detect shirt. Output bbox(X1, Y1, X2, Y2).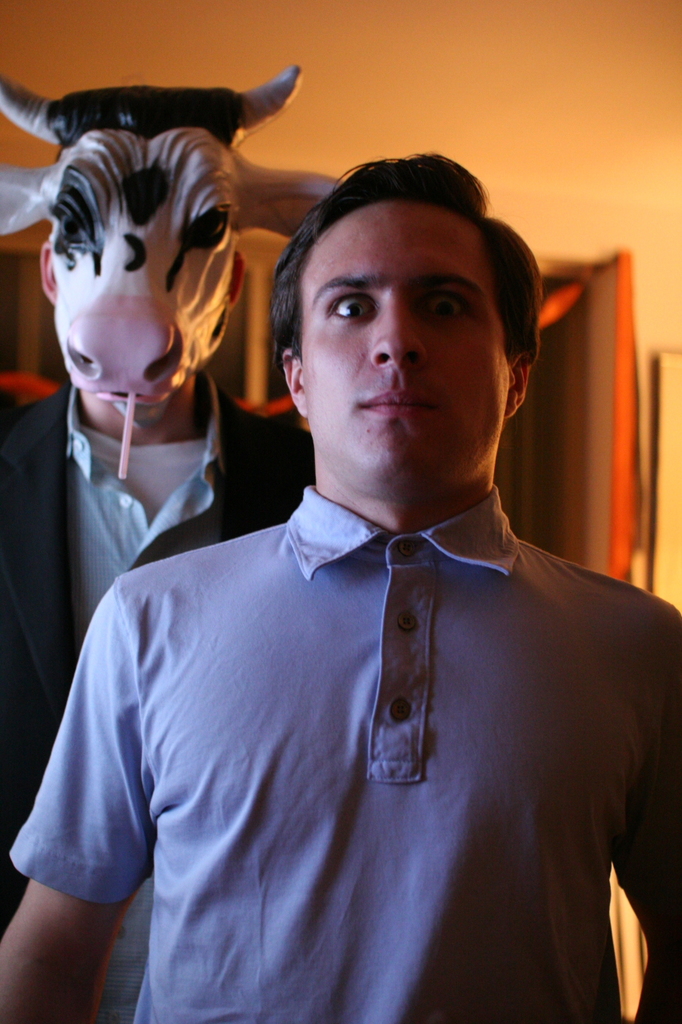
bbox(69, 371, 220, 1022).
